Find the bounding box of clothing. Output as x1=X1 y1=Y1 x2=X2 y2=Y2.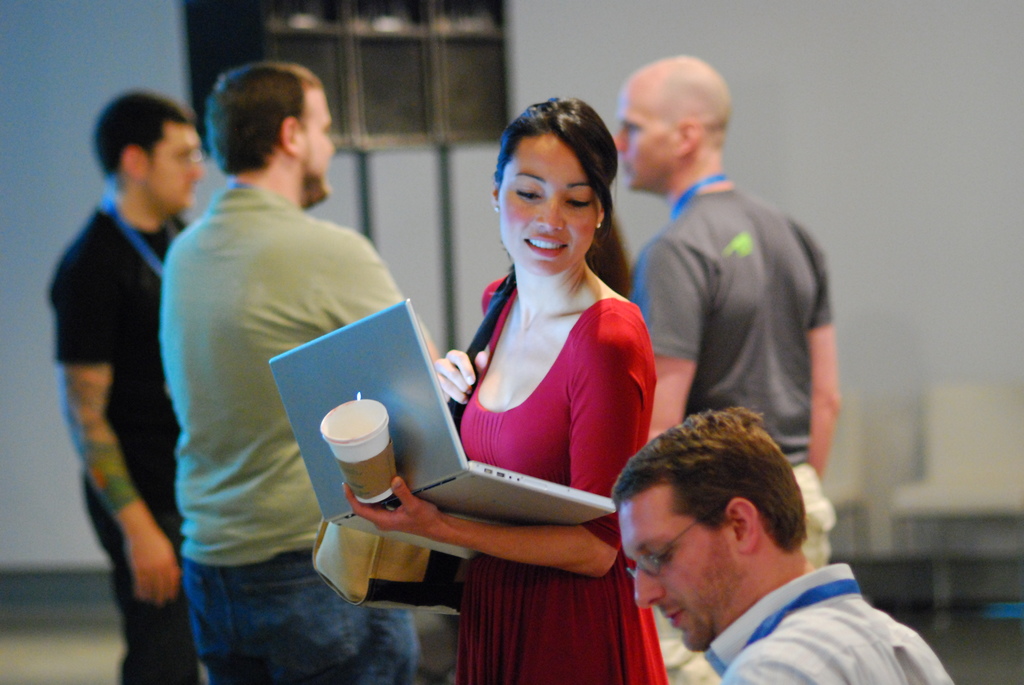
x1=47 y1=185 x2=189 y2=684.
